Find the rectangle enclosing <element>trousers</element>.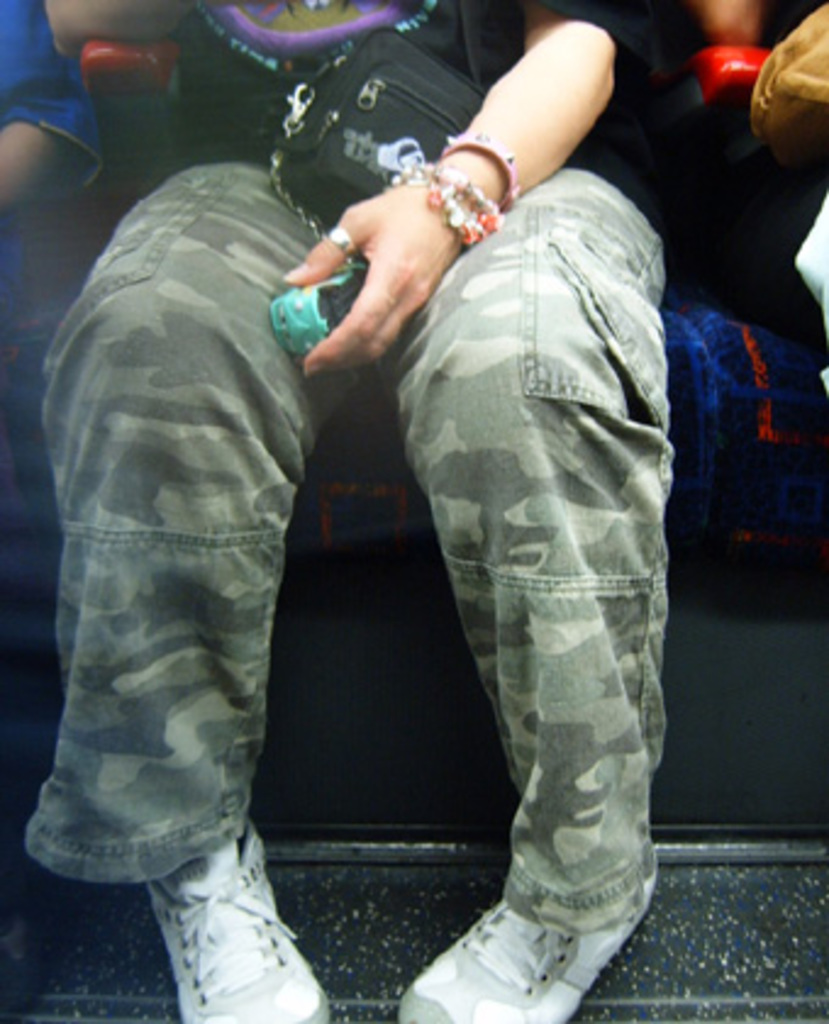
[90,151,661,956].
